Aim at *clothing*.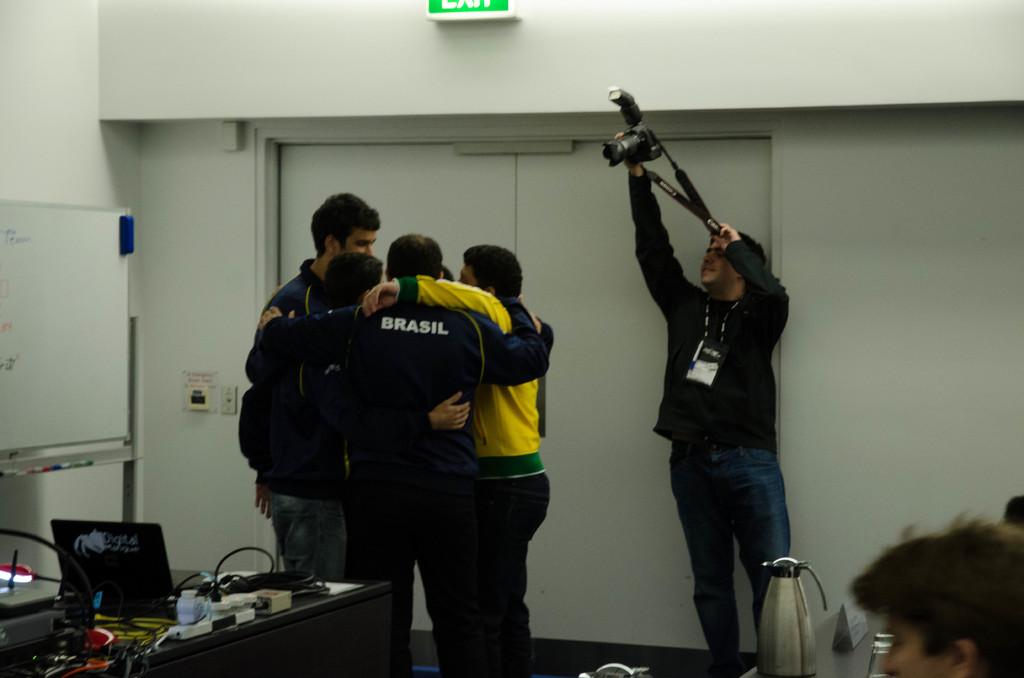
Aimed at Rect(396, 277, 553, 670).
